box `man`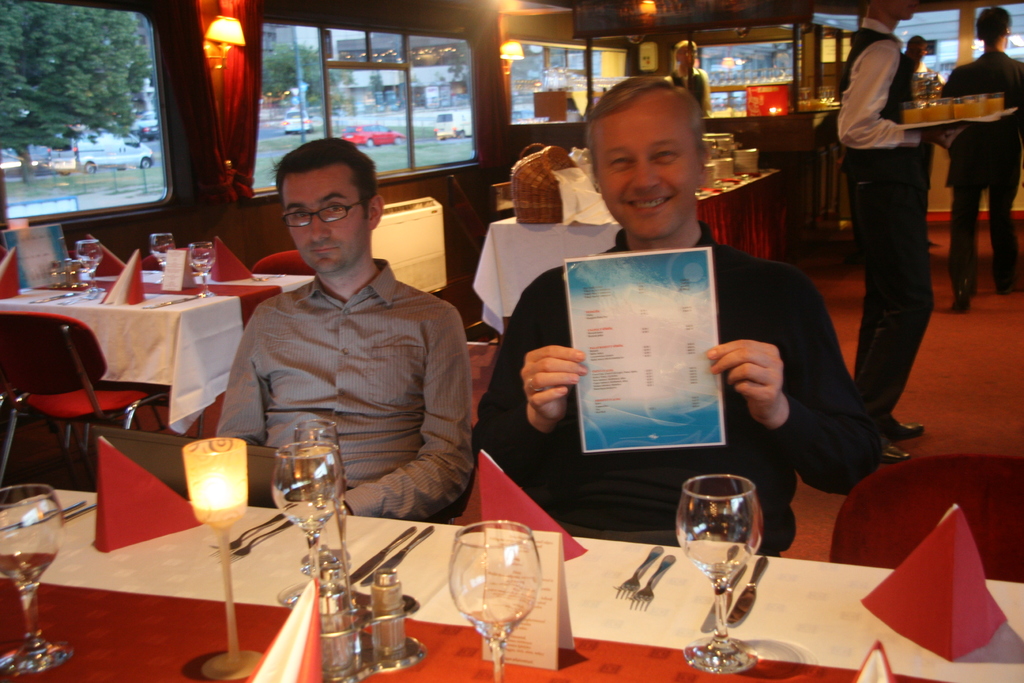
region(493, 76, 872, 556)
